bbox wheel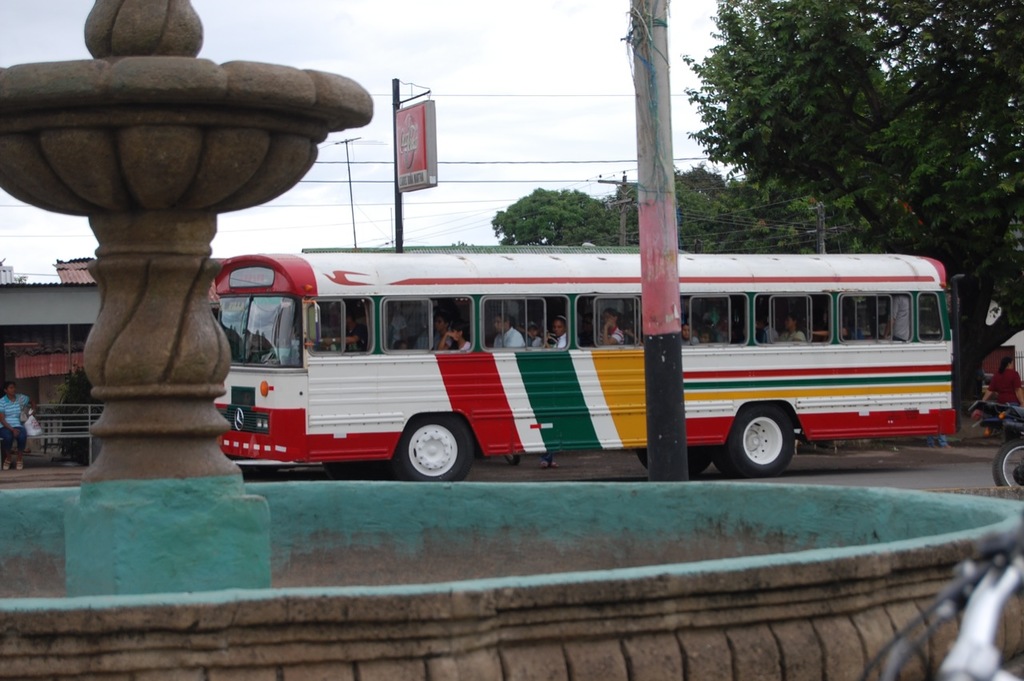
(x1=710, y1=398, x2=793, y2=479)
